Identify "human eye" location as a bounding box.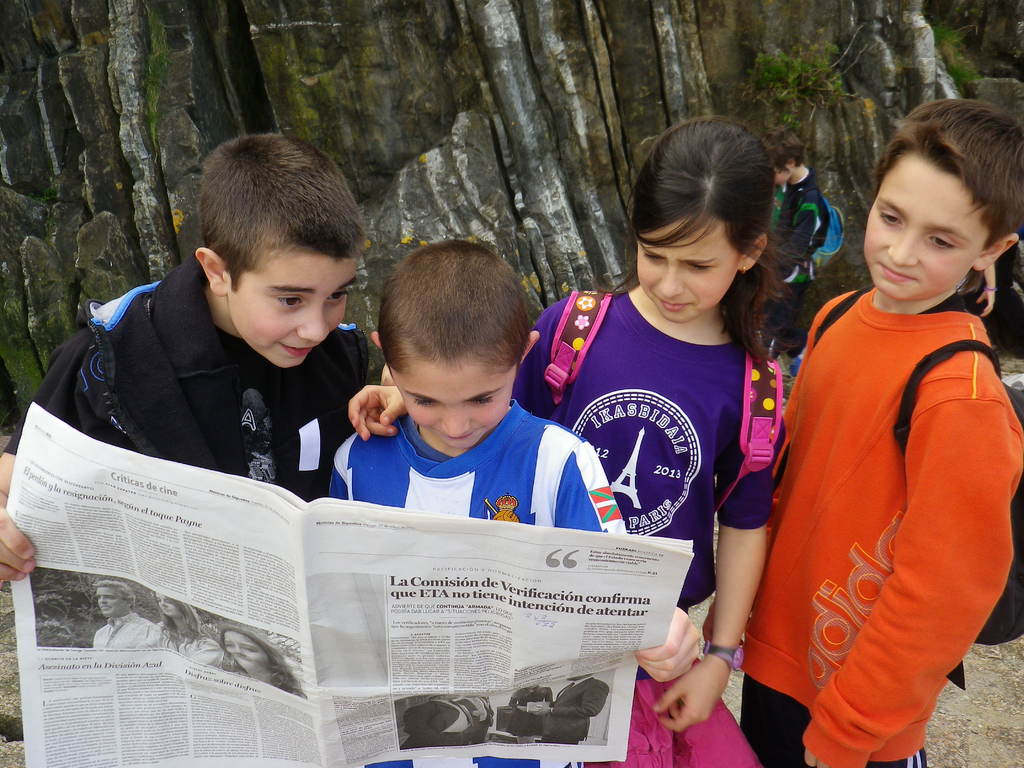
414:396:440:406.
